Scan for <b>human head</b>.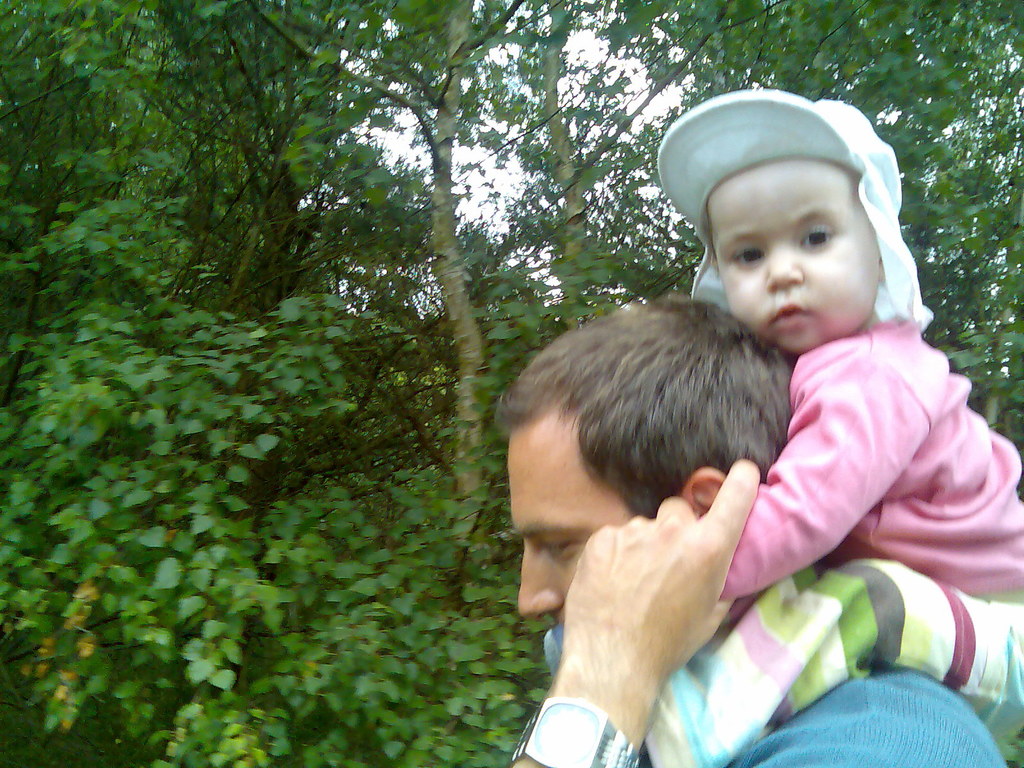
Scan result: 679:102:916:358.
